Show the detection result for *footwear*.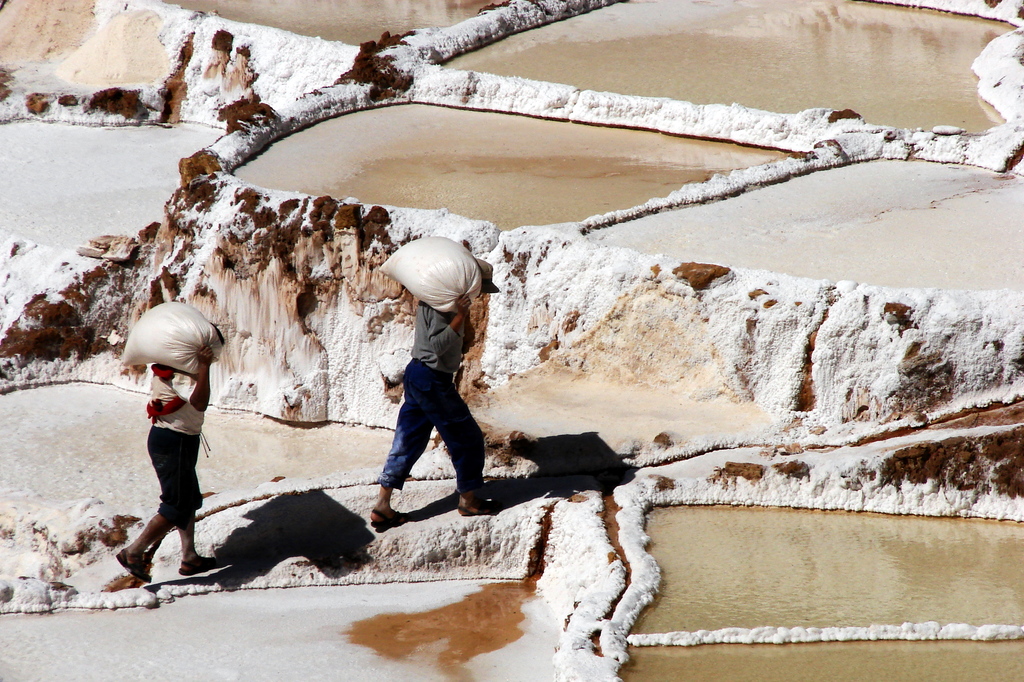
[left=120, top=547, right=152, bottom=581].
